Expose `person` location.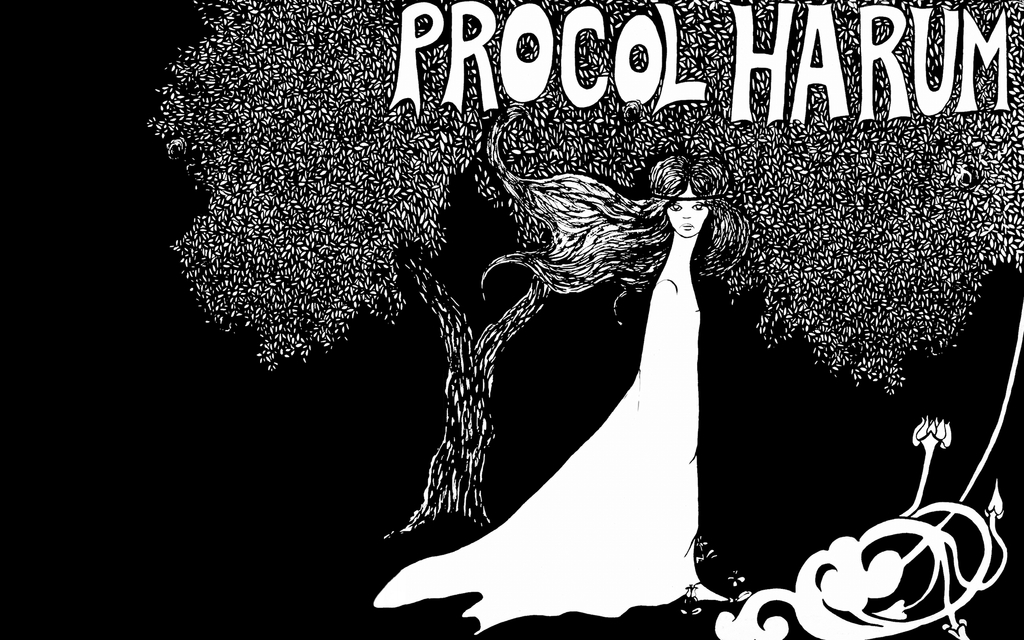
Exposed at box=[372, 103, 749, 637].
